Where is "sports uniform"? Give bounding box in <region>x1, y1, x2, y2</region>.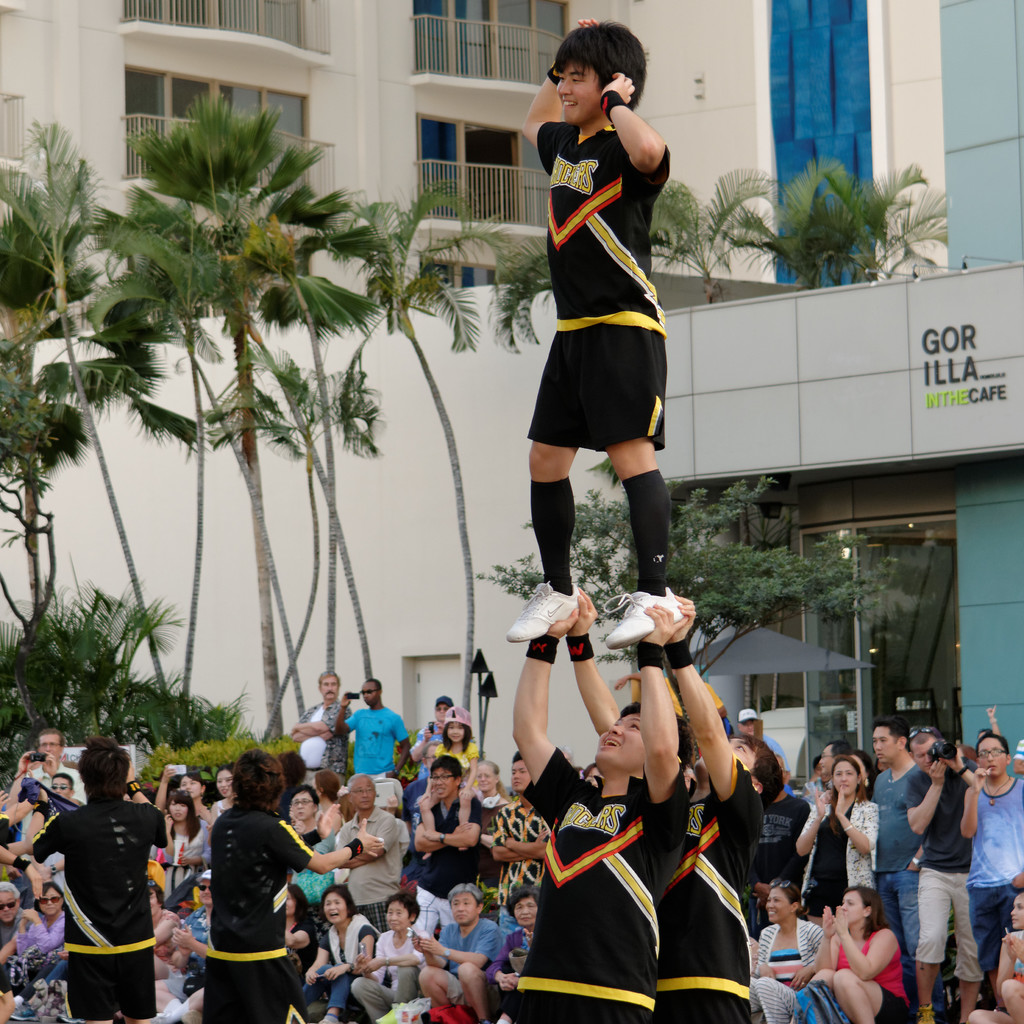
<region>32, 799, 164, 1021</region>.
